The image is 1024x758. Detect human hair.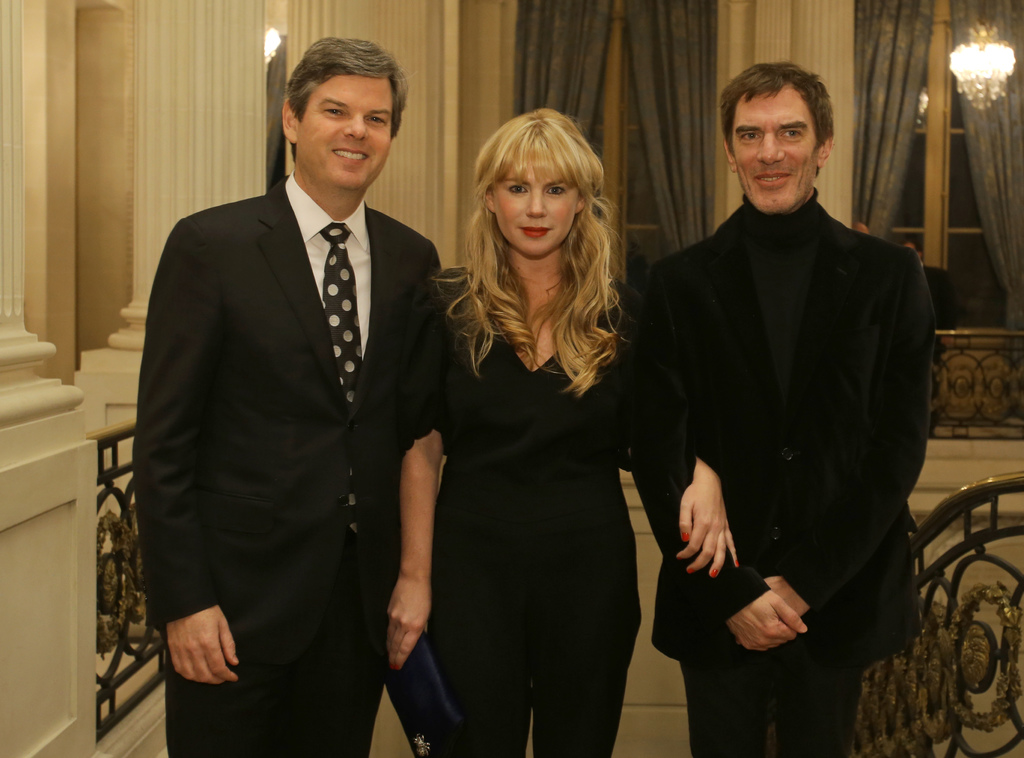
Detection: crop(721, 58, 835, 178).
